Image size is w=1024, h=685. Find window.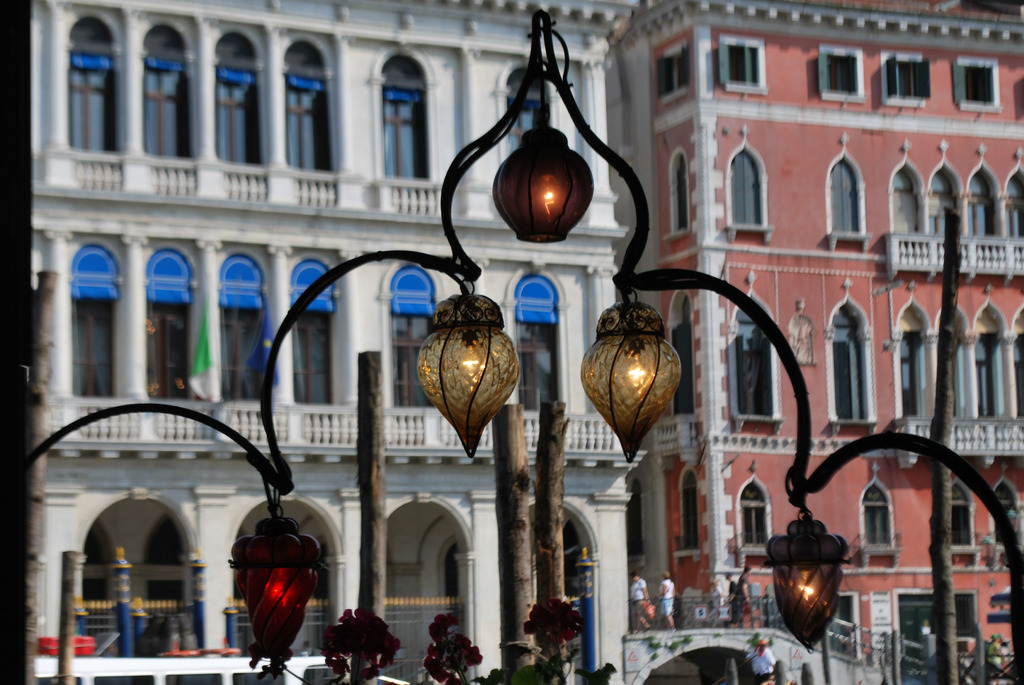
x1=989 y1=483 x2=1017 y2=555.
